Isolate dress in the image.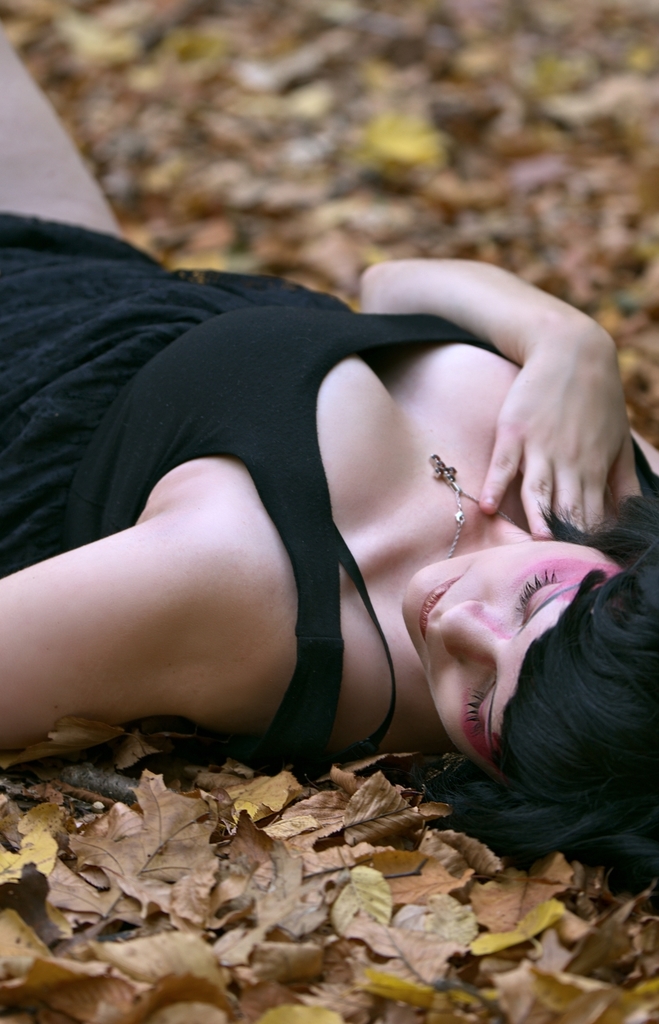
Isolated region: bbox(0, 212, 656, 765).
